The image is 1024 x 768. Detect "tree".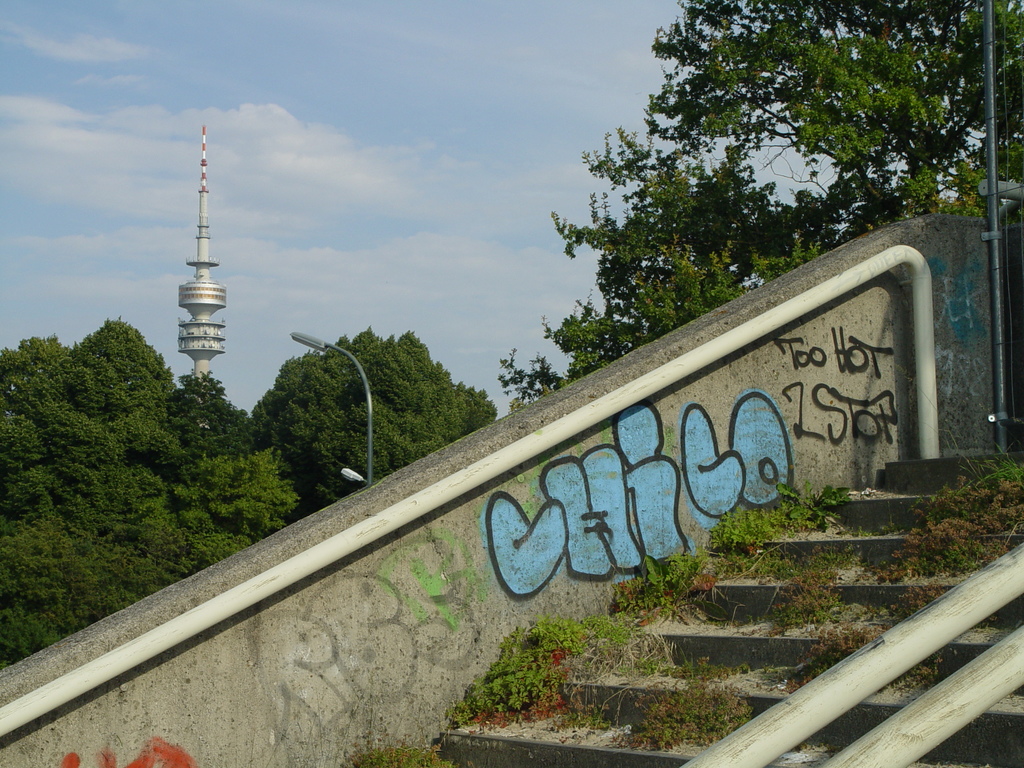
Detection: left=0, top=316, right=501, bottom=666.
